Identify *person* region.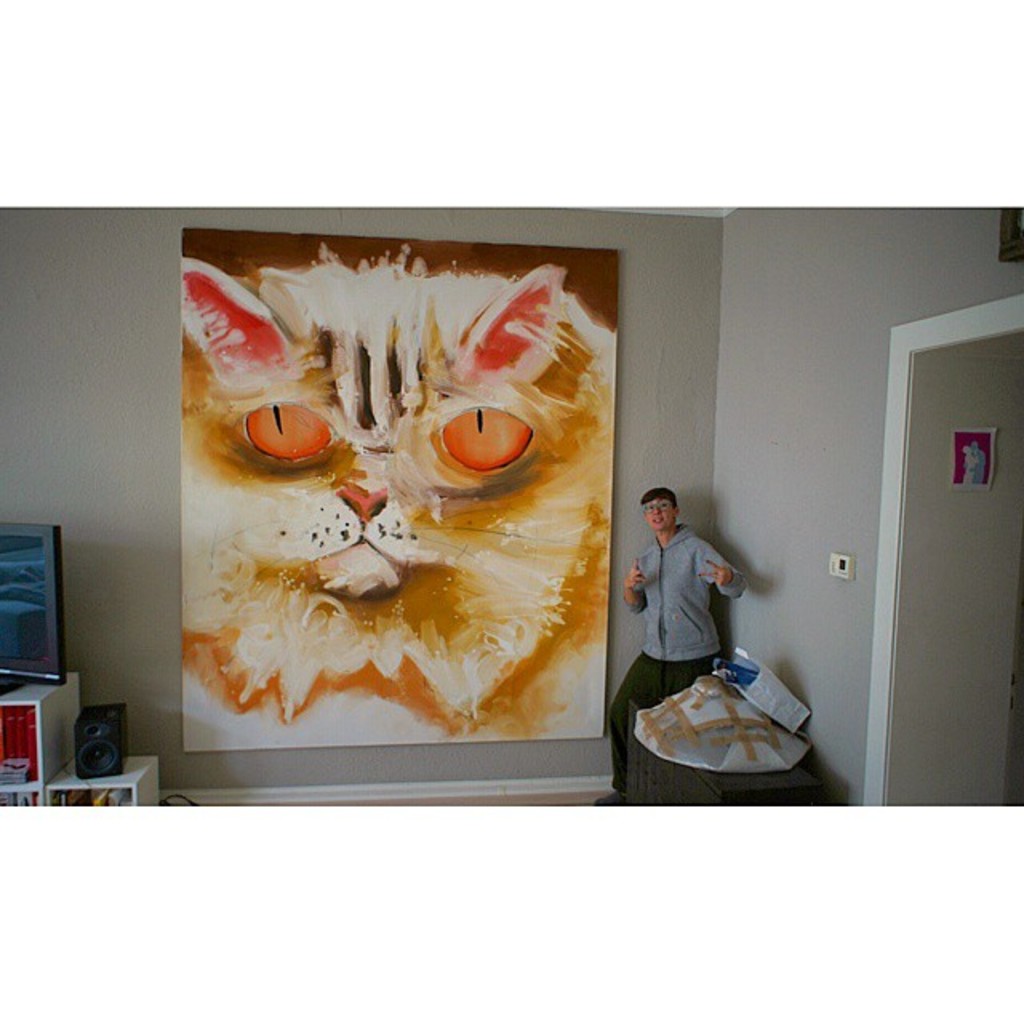
Region: detection(638, 486, 739, 725).
